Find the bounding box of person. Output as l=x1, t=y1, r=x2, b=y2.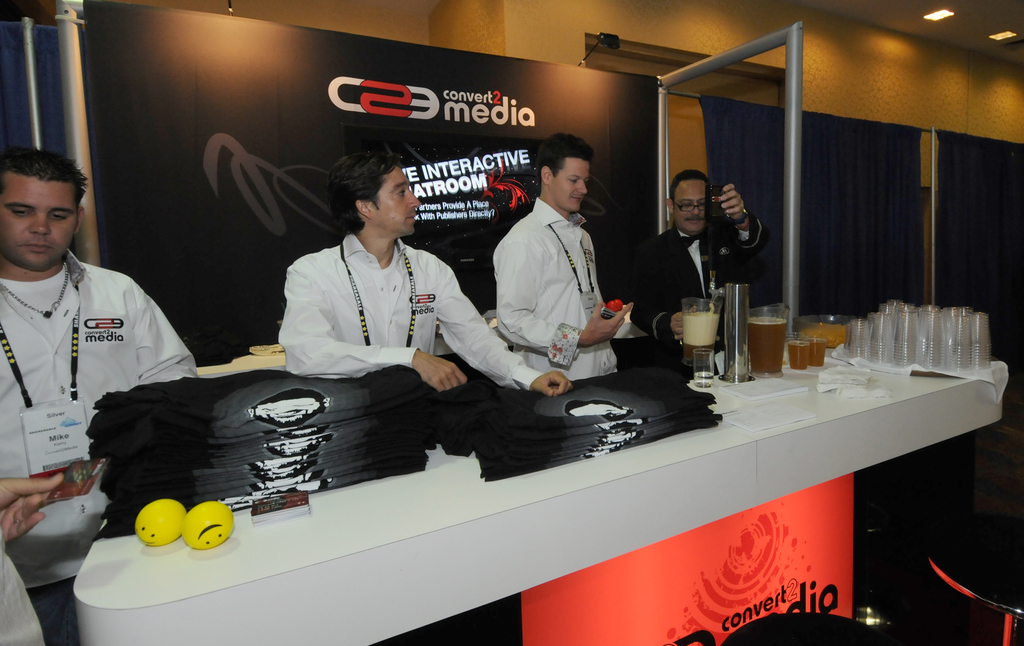
l=631, t=167, r=774, b=345.
